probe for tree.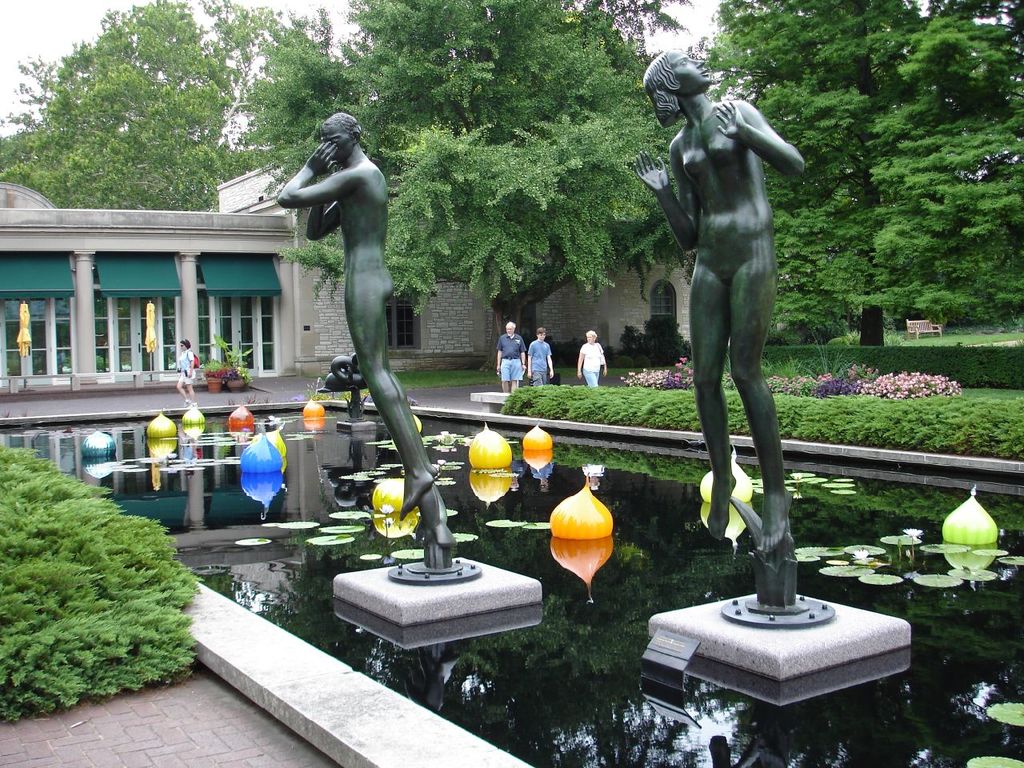
Probe result: 186, 0, 294, 157.
